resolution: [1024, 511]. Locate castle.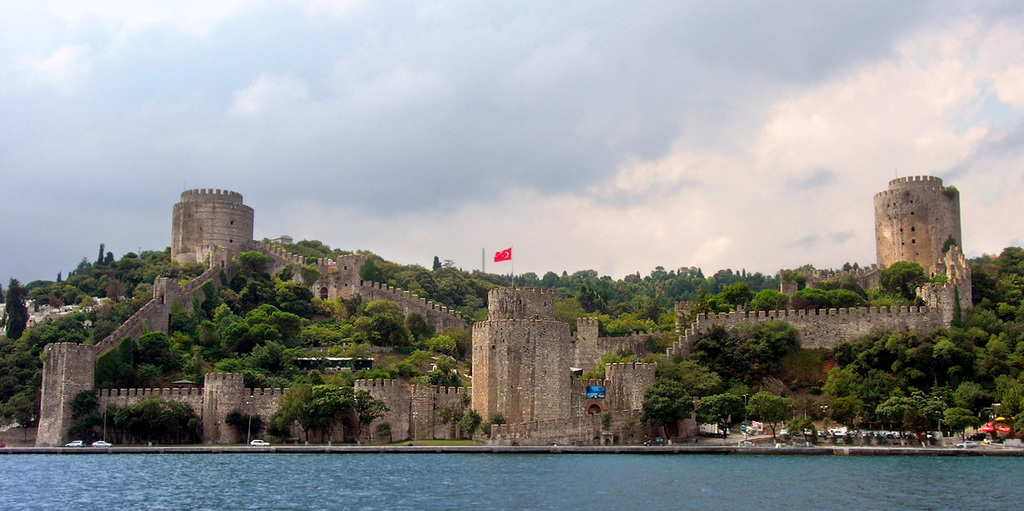
<box>606,359,660,407</box>.
